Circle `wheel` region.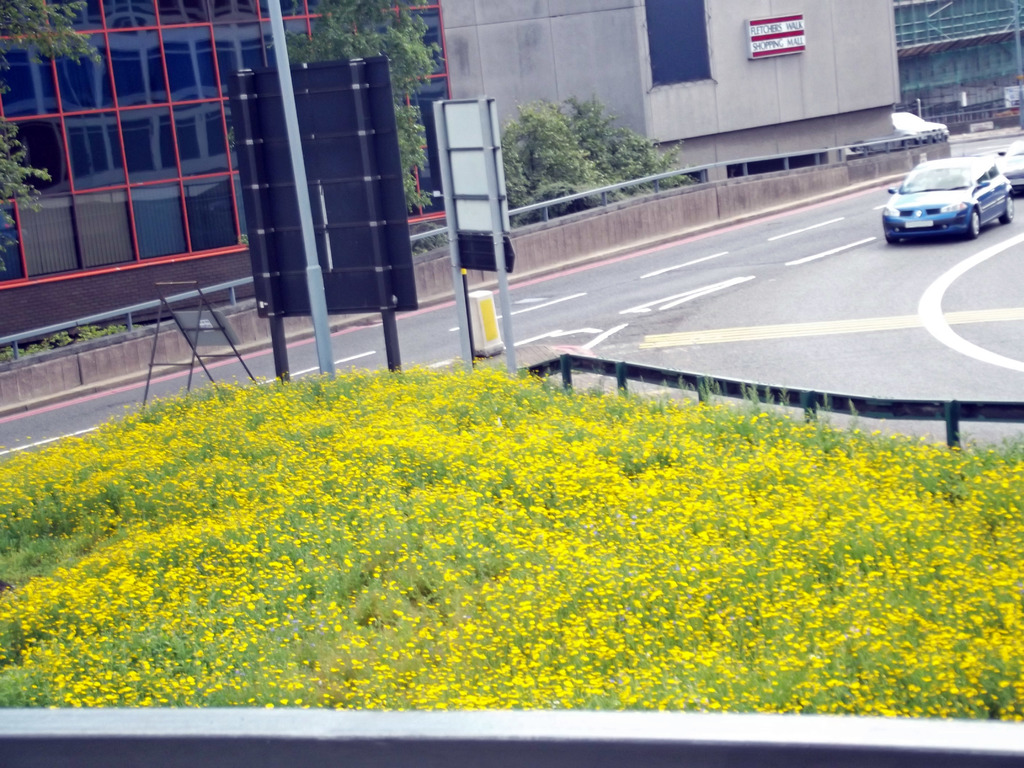
Region: 966 209 980 237.
